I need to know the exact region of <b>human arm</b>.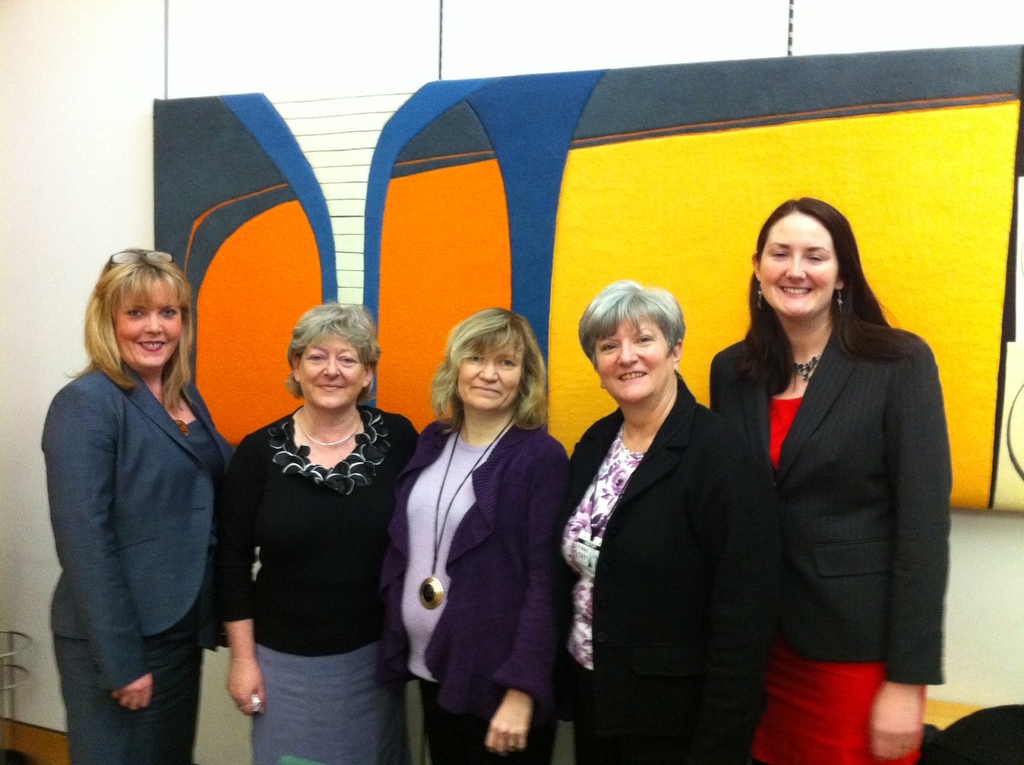
Region: 707,420,787,764.
